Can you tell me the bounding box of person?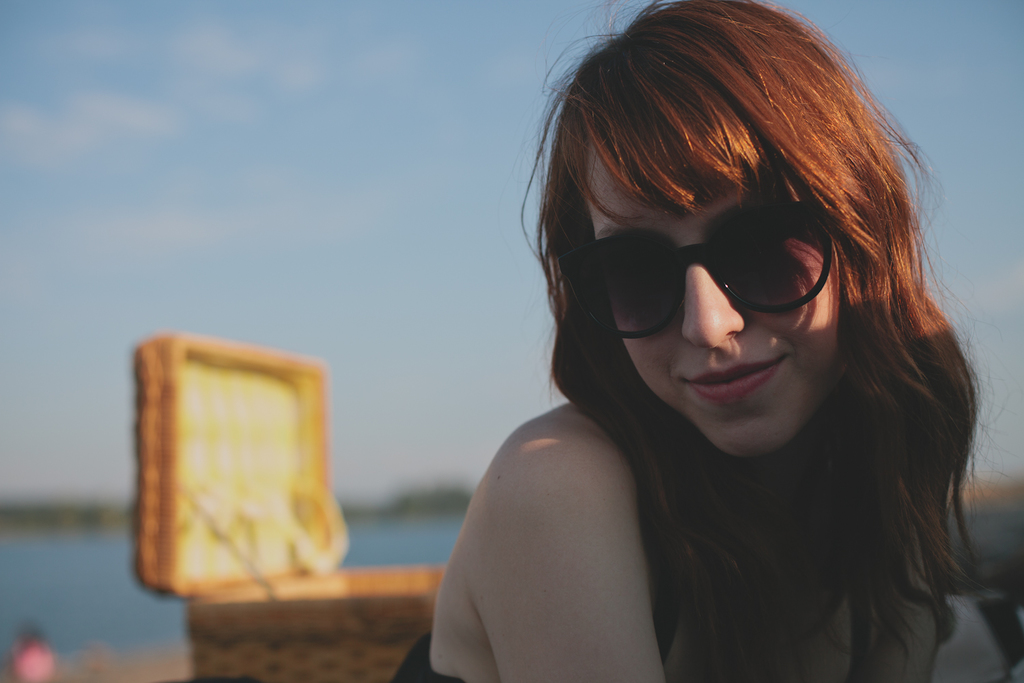
382/0/1016/682.
